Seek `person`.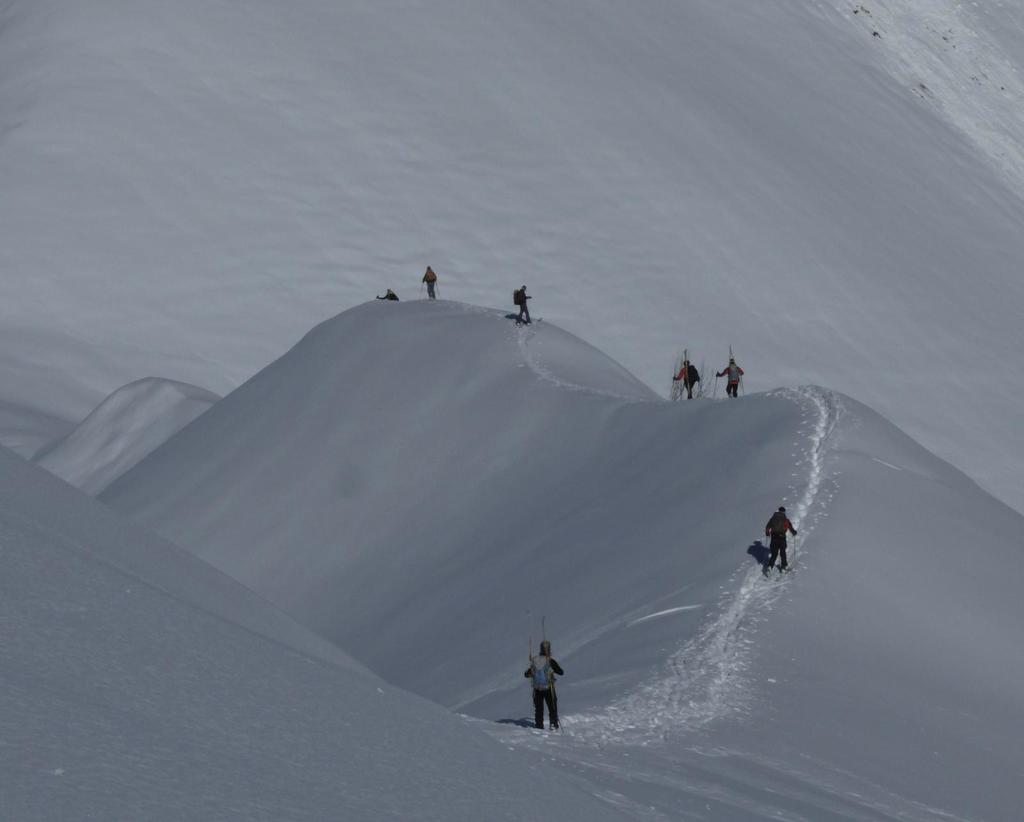
673, 353, 700, 402.
